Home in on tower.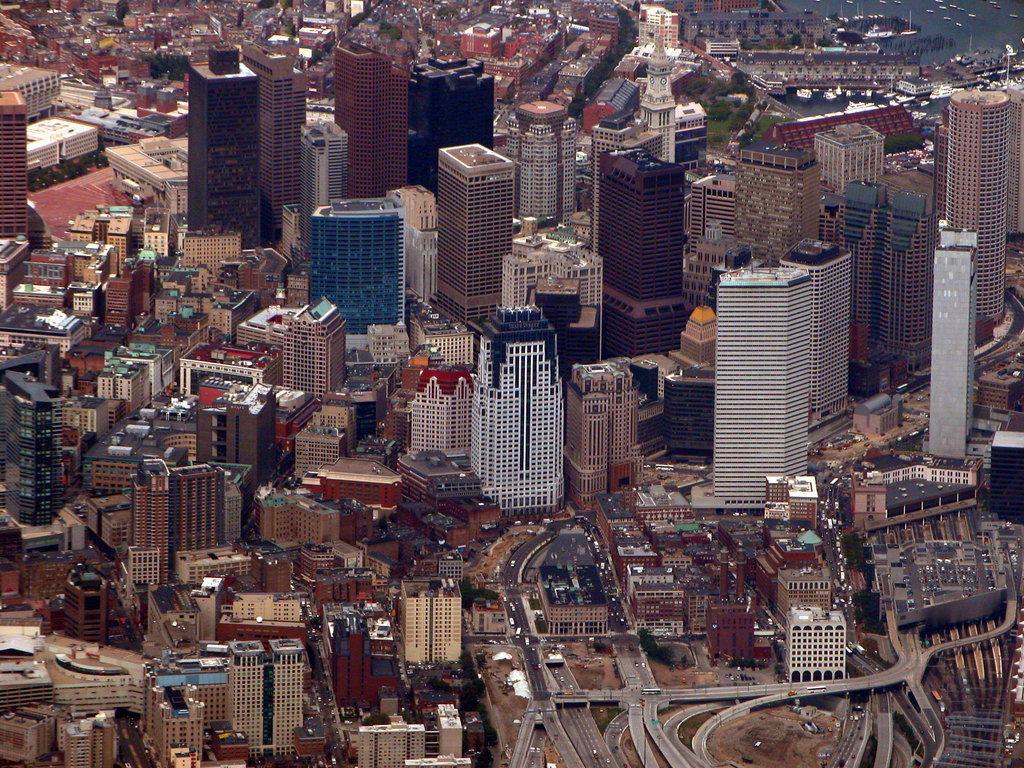
Homed in at [left=825, top=184, right=925, bottom=362].
